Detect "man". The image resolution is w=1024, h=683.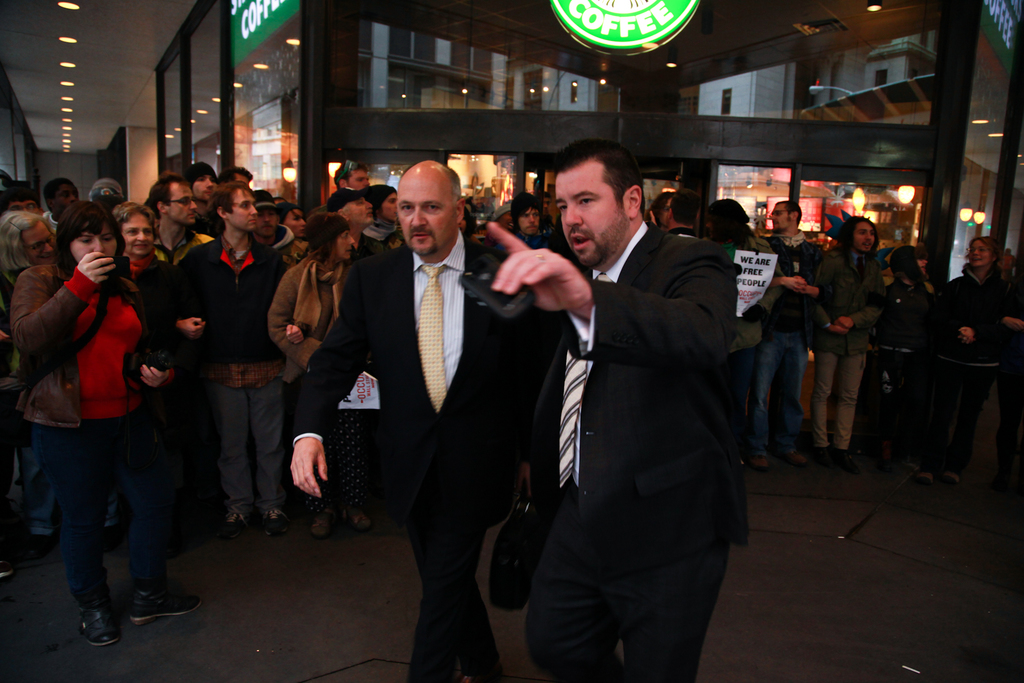
[left=335, top=161, right=369, bottom=193].
